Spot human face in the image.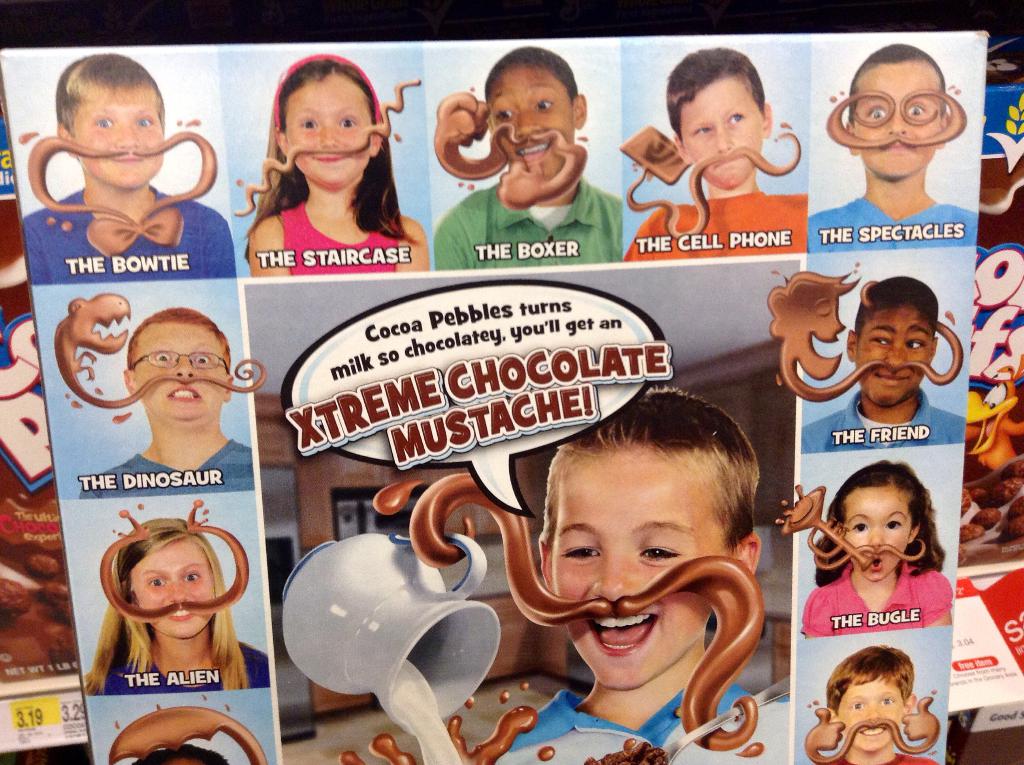
human face found at {"x1": 488, "y1": 67, "x2": 566, "y2": 175}.
